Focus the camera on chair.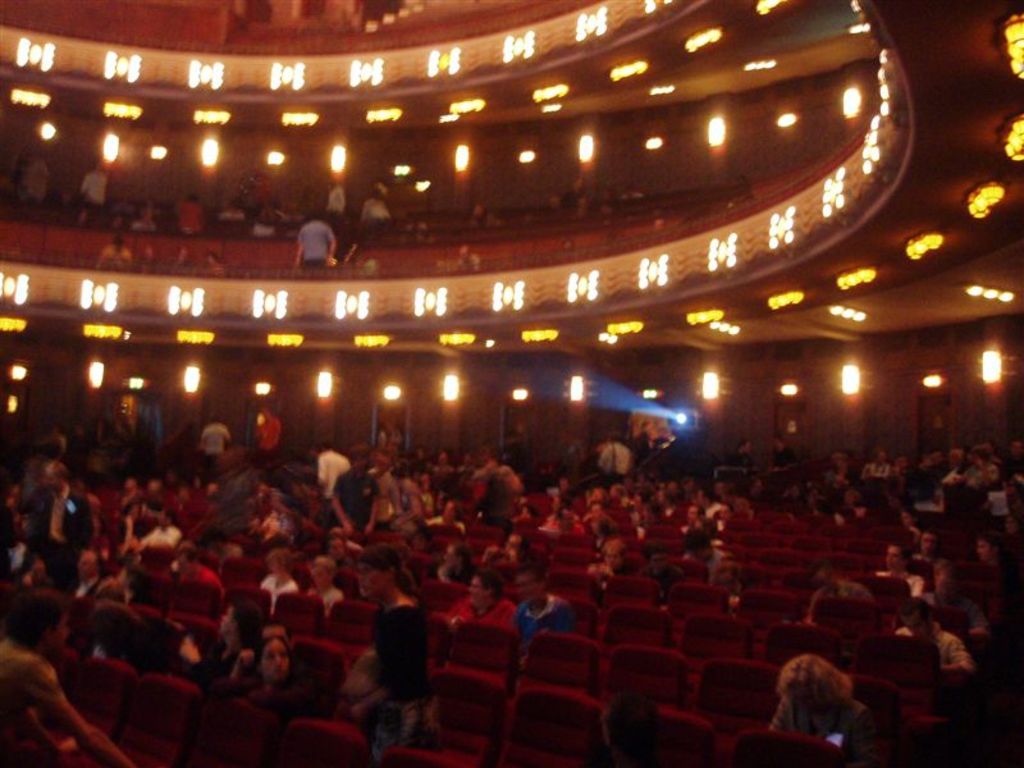
Focus region: [x1=856, y1=575, x2=908, y2=623].
